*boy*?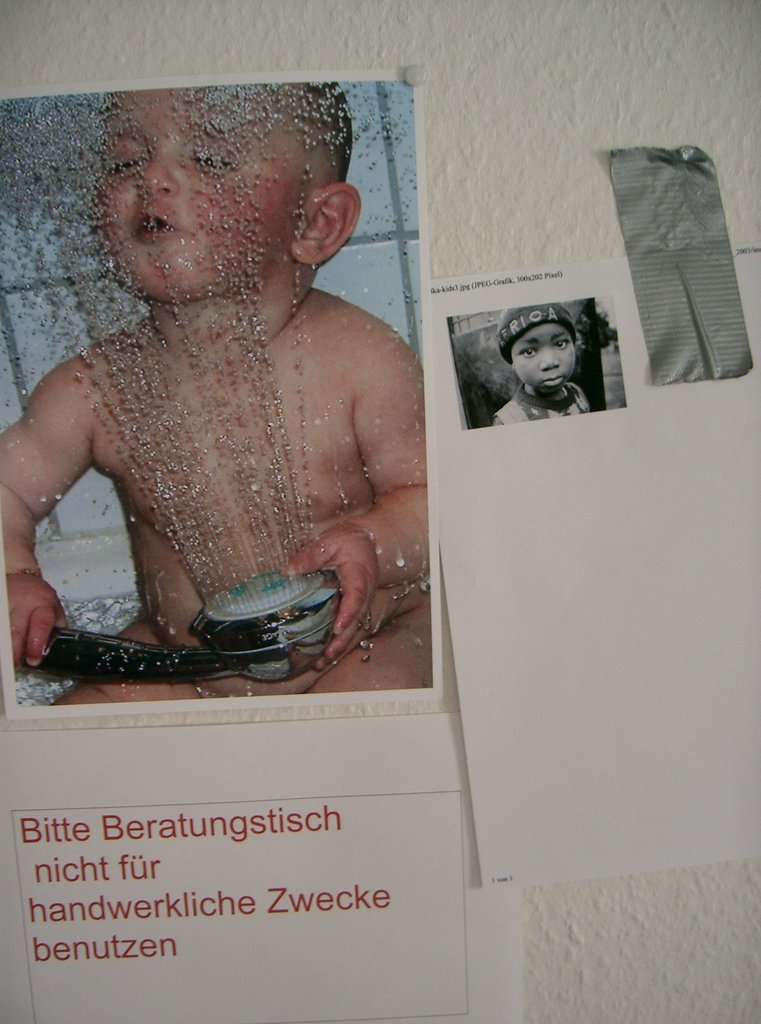
<bbox>0, 86, 427, 707</bbox>
